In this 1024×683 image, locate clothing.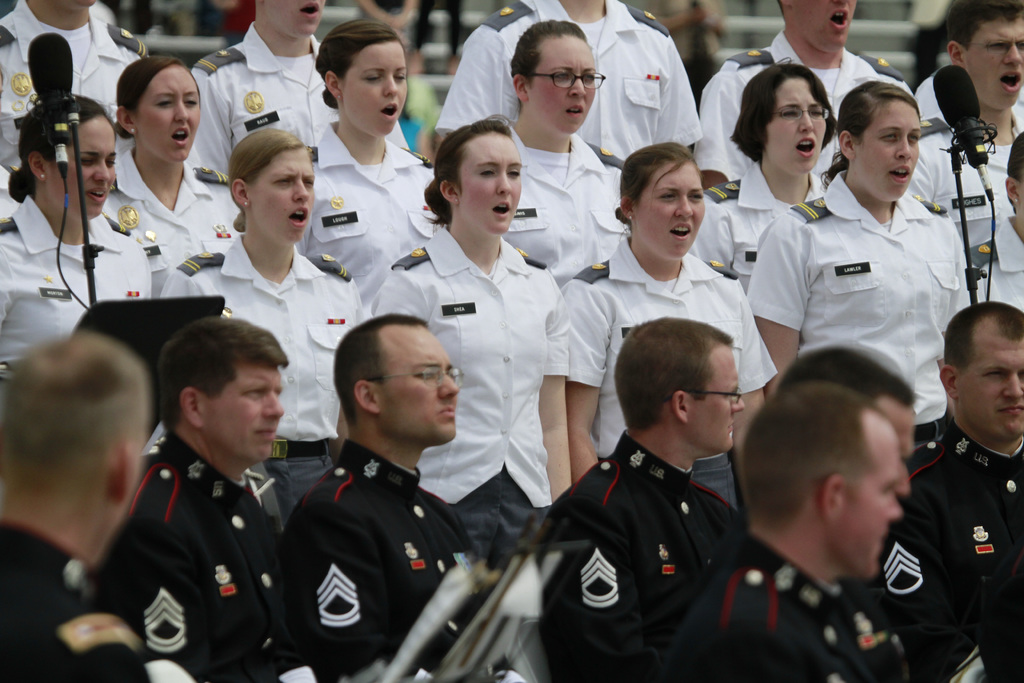
Bounding box: 703/153/845/315.
